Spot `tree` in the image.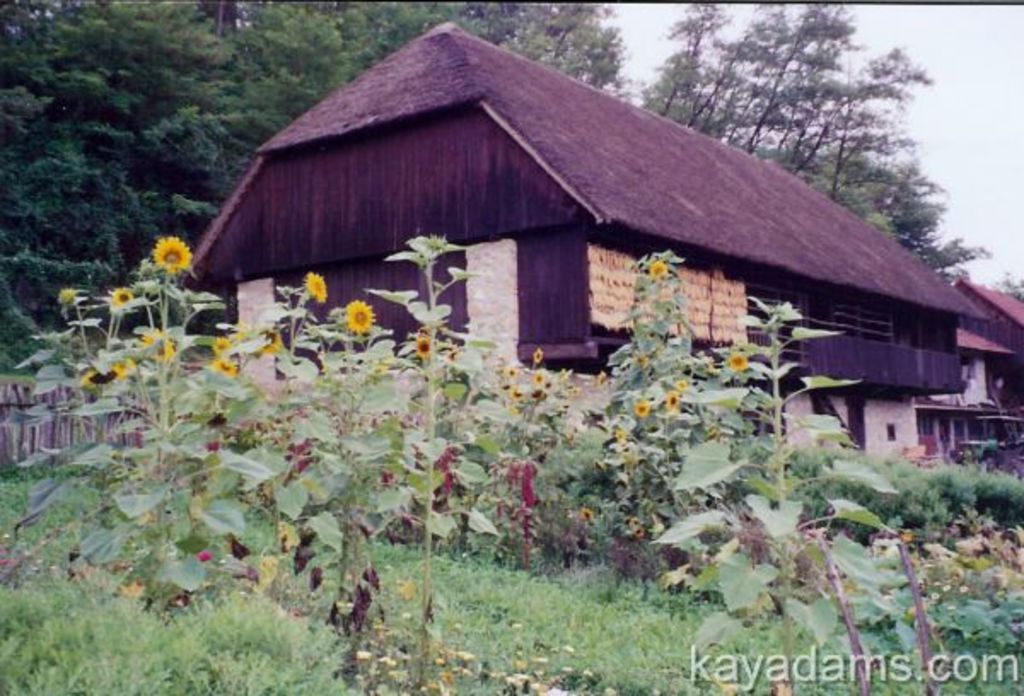
`tree` found at Rect(19, 10, 273, 299).
